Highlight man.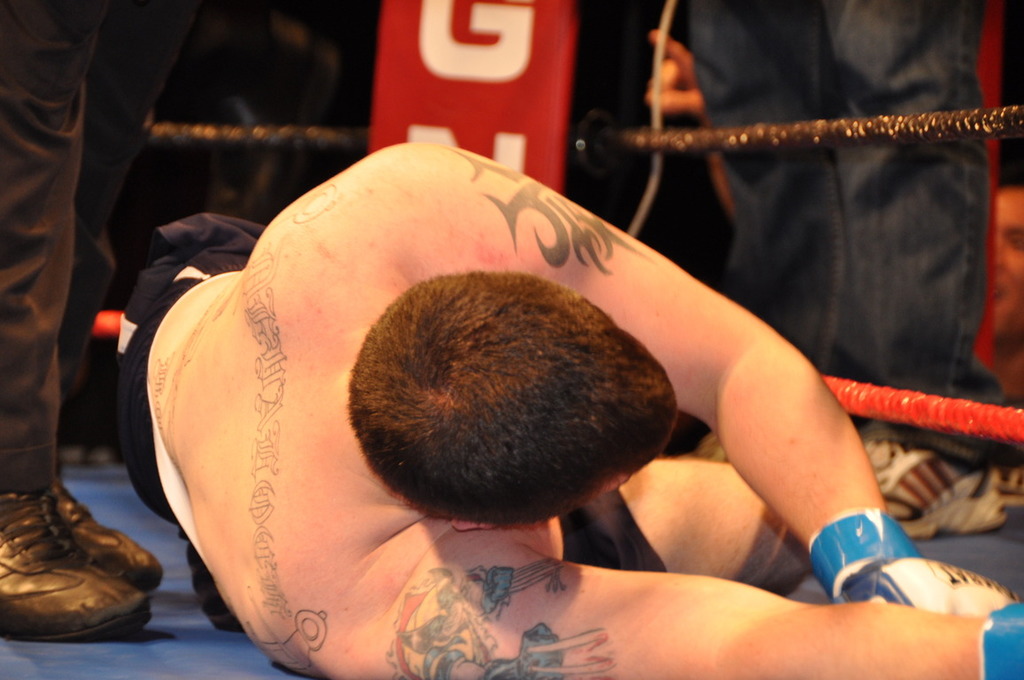
Highlighted region: (left=669, top=0, right=1023, bottom=546).
